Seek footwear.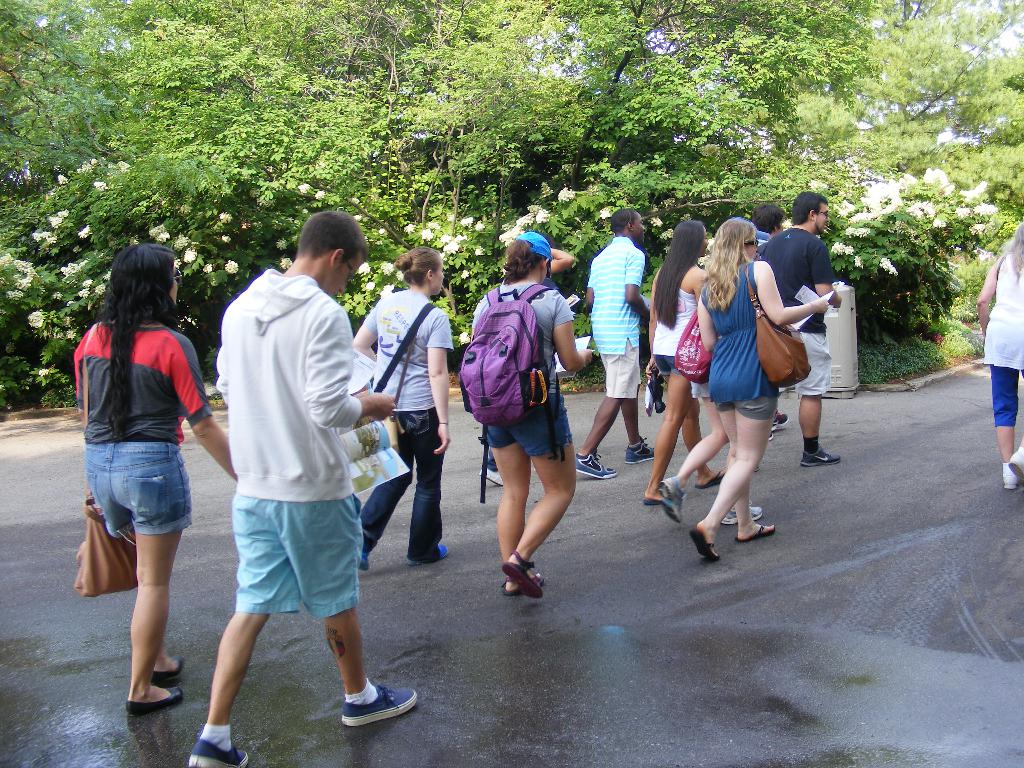
624:438:653:463.
